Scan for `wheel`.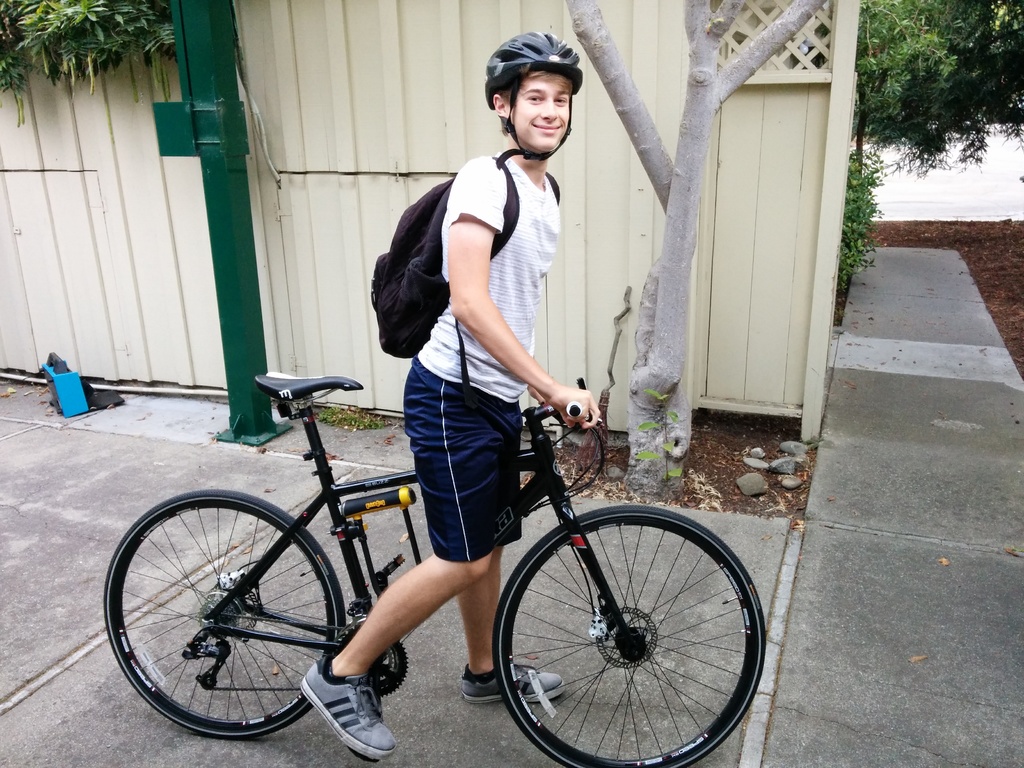
Scan result: <box>113,477,352,755</box>.
